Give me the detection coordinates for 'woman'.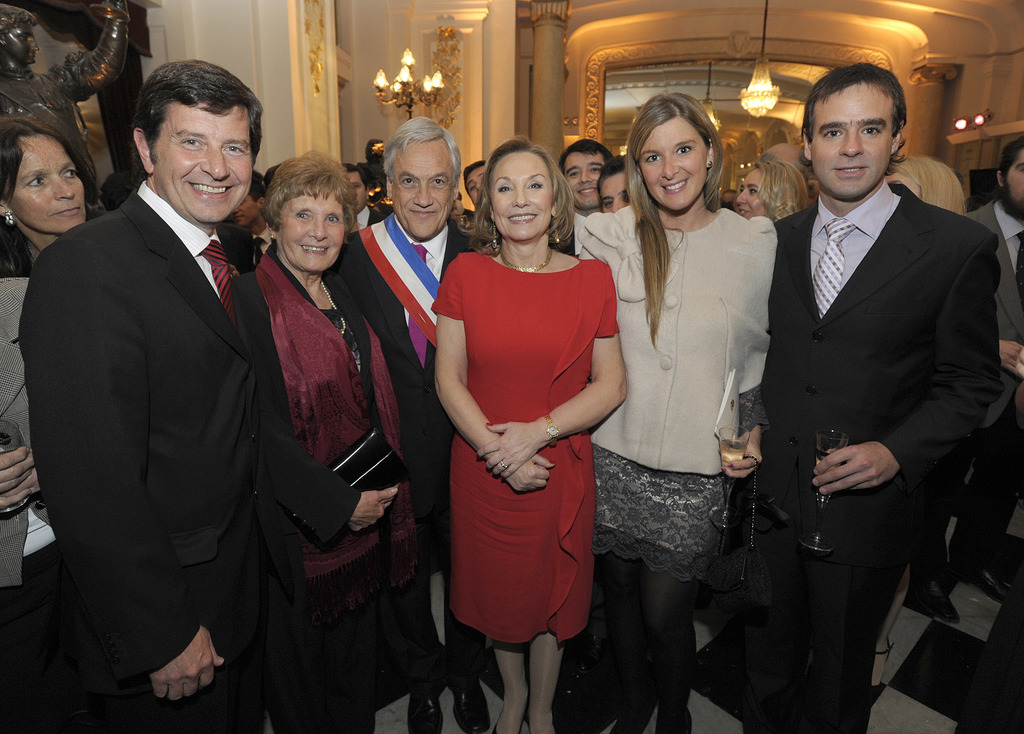
l=0, t=107, r=124, b=733.
